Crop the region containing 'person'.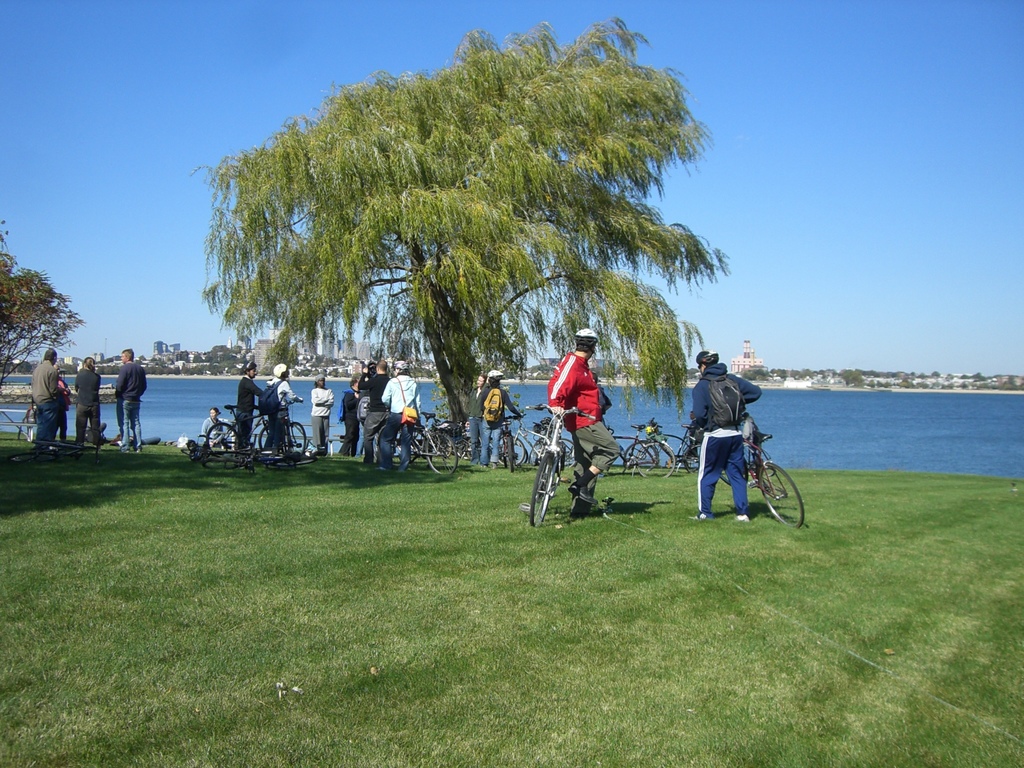
Crop region: x1=357 y1=362 x2=388 y2=463.
